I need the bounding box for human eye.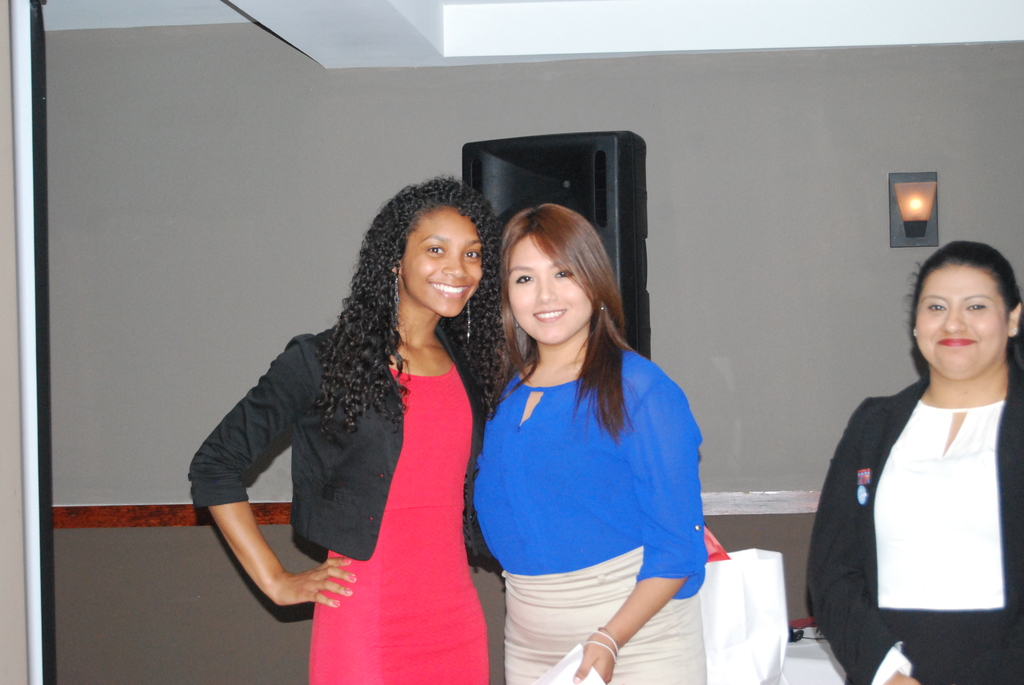
Here it is: <region>514, 273, 534, 285</region>.
